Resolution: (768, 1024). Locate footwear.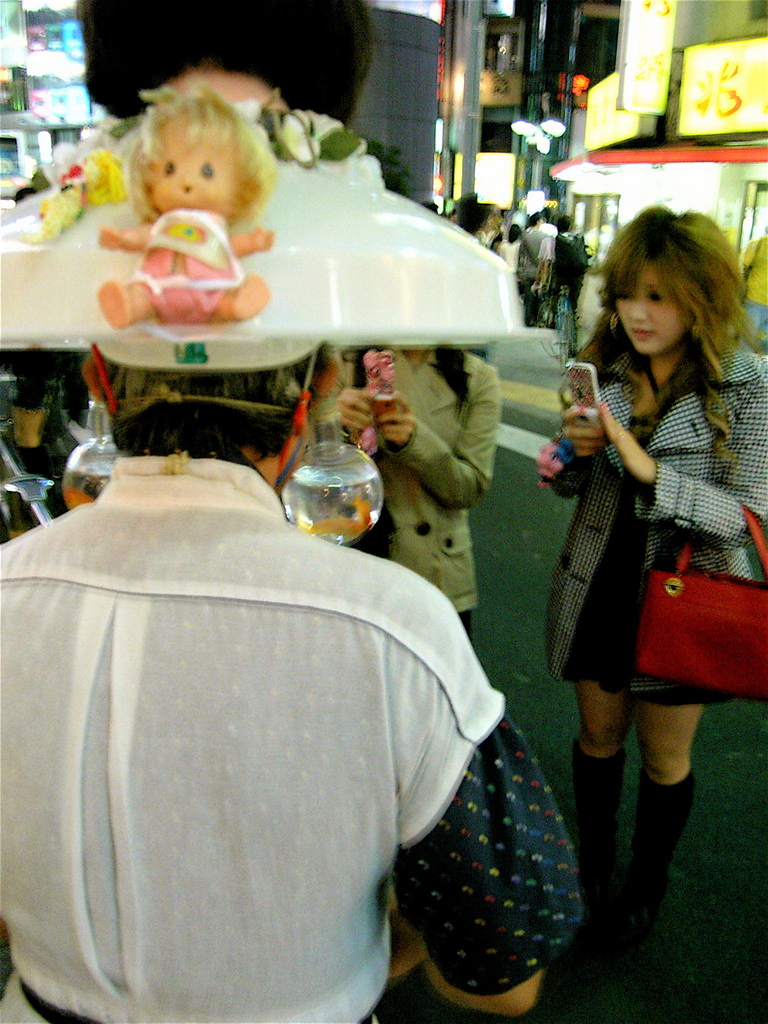
select_region(642, 868, 697, 987).
